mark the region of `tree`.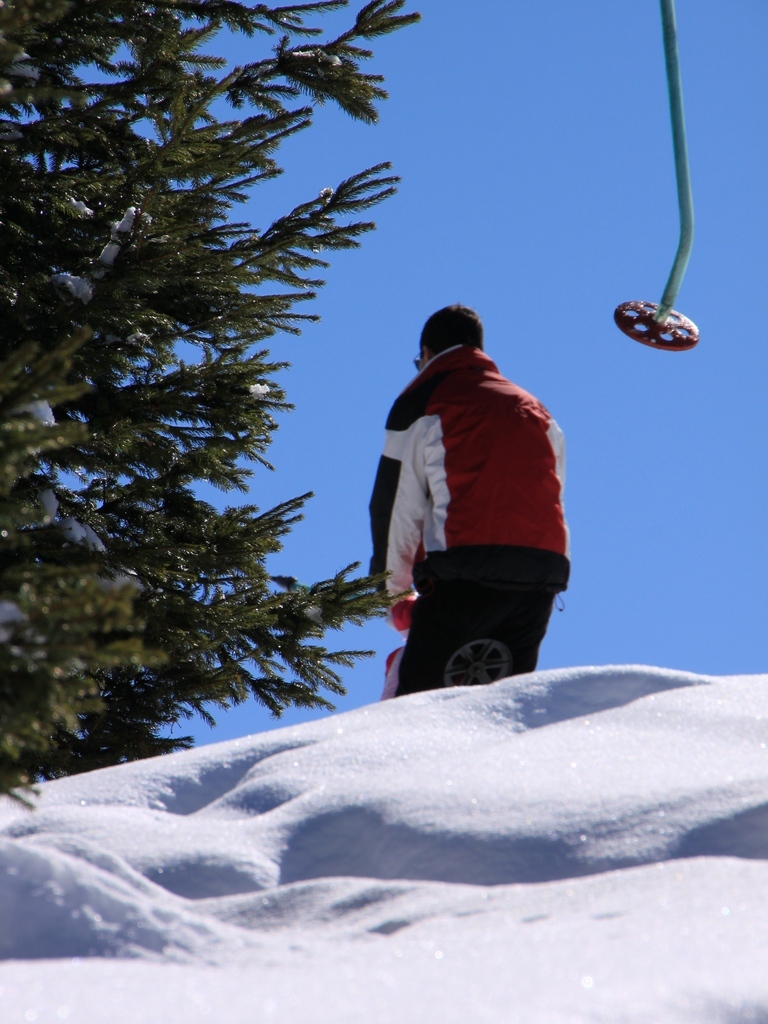
Region: bbox=[6, 13, 401, 843].
